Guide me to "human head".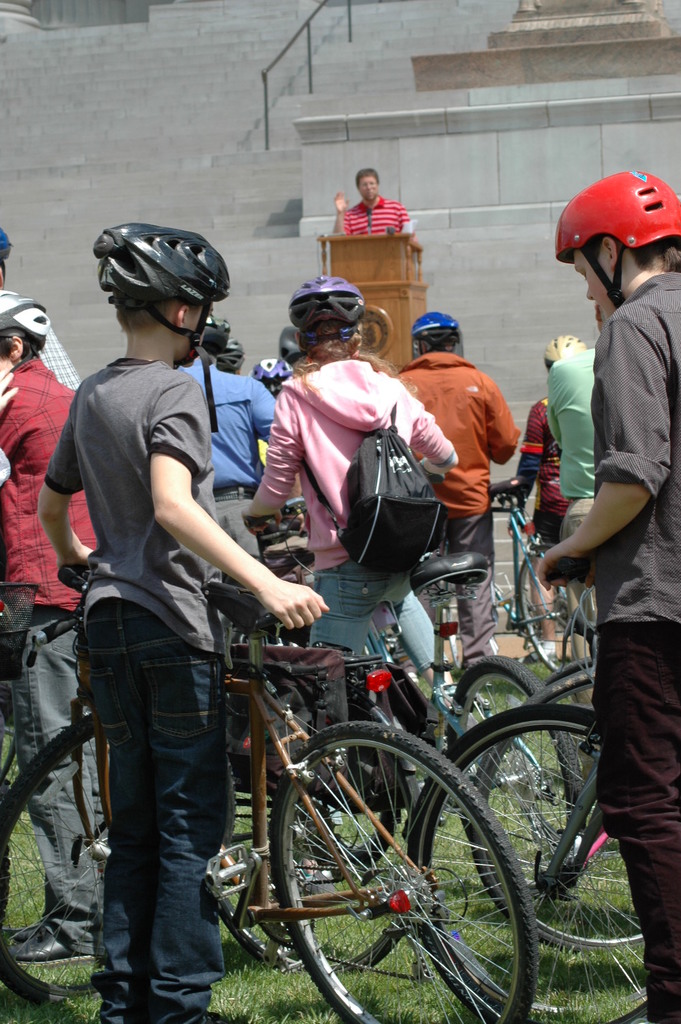
Guidance: x1=357 y1=169 x2=379 y2=204.
